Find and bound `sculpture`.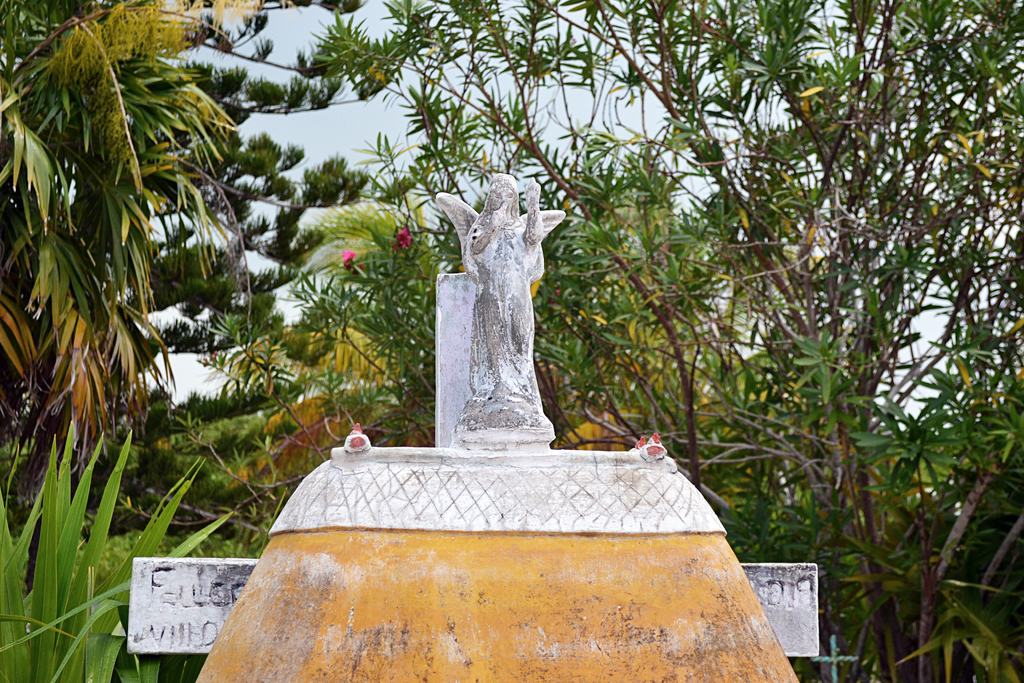
Bound: BBox(431, 159, 564, 455).
